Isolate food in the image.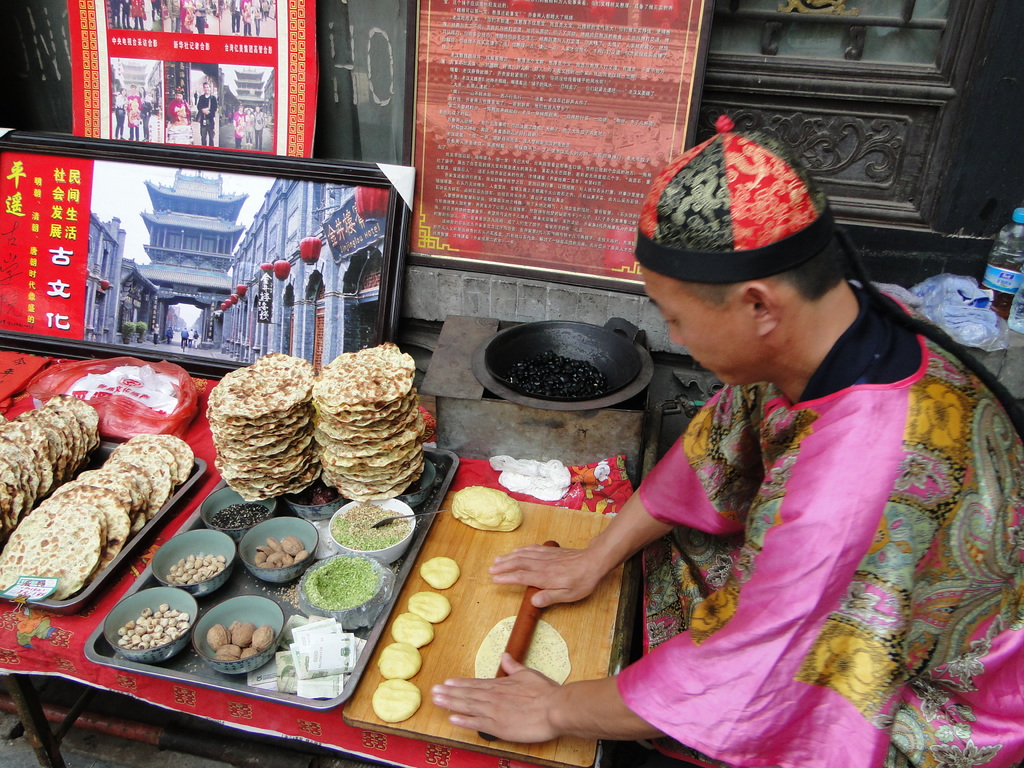
Isolated region: (420, 557, 461, 593).
